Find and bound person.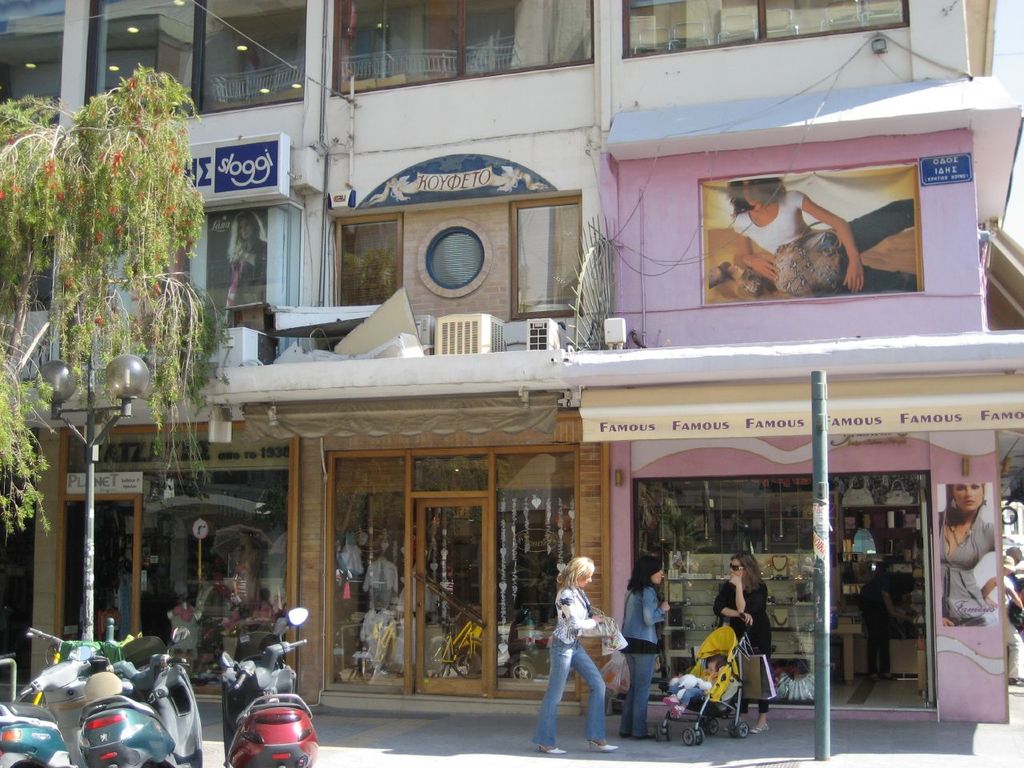
Bound: 622 558 670 736.
